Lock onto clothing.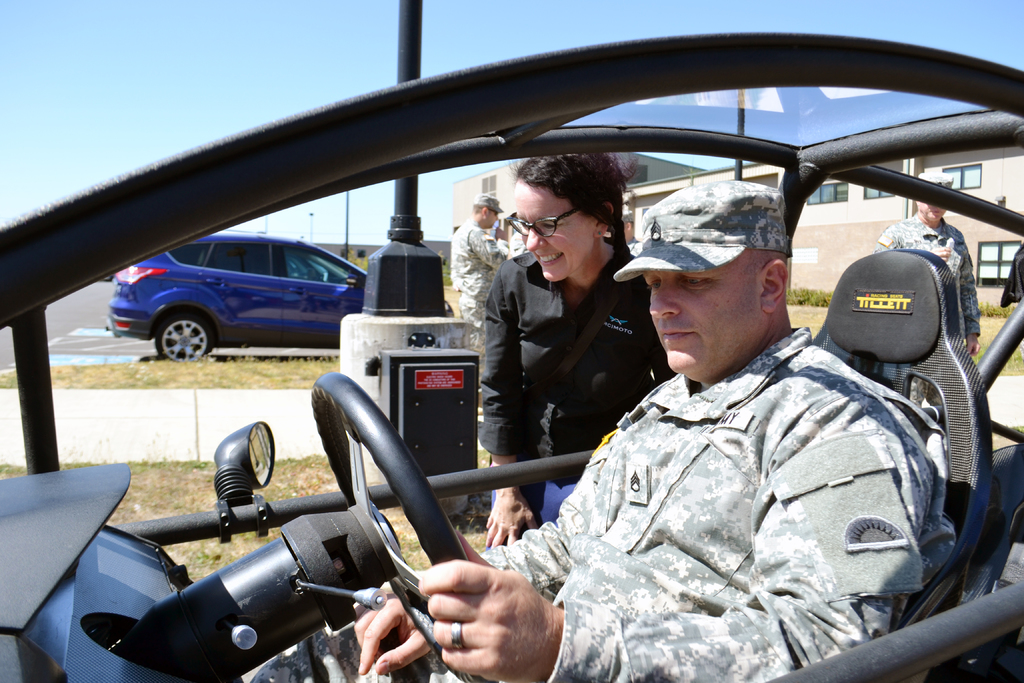
Locked: x1=865, y1=213, x2=984, y2=365.
